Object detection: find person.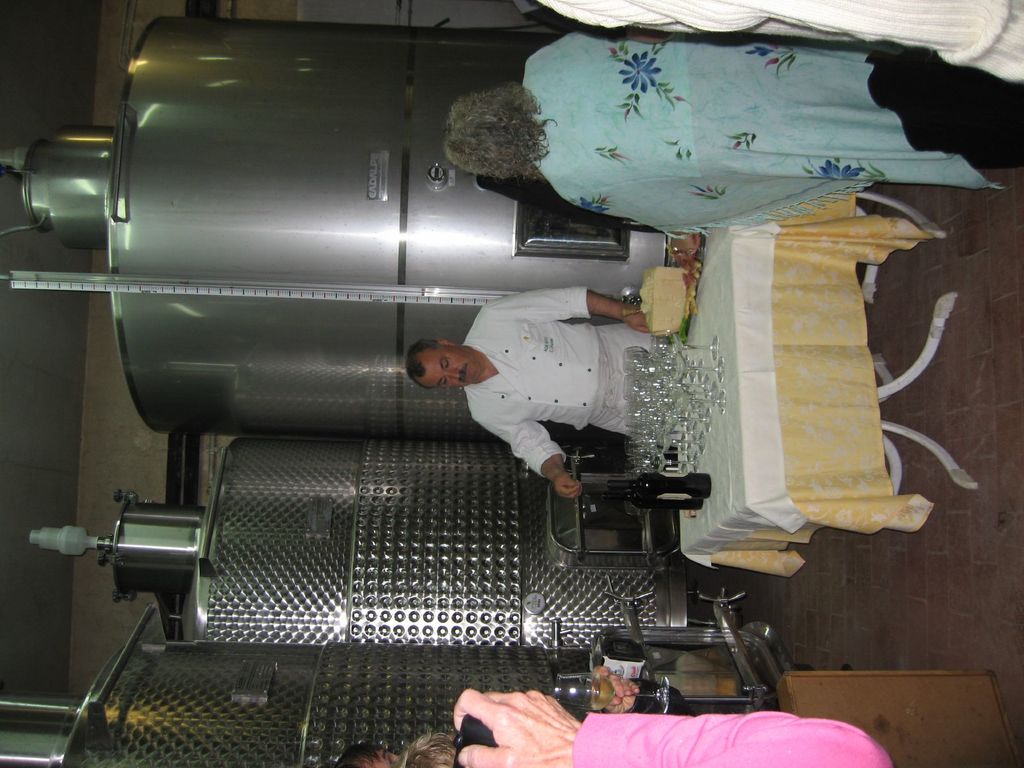
438,27,1023,233.
